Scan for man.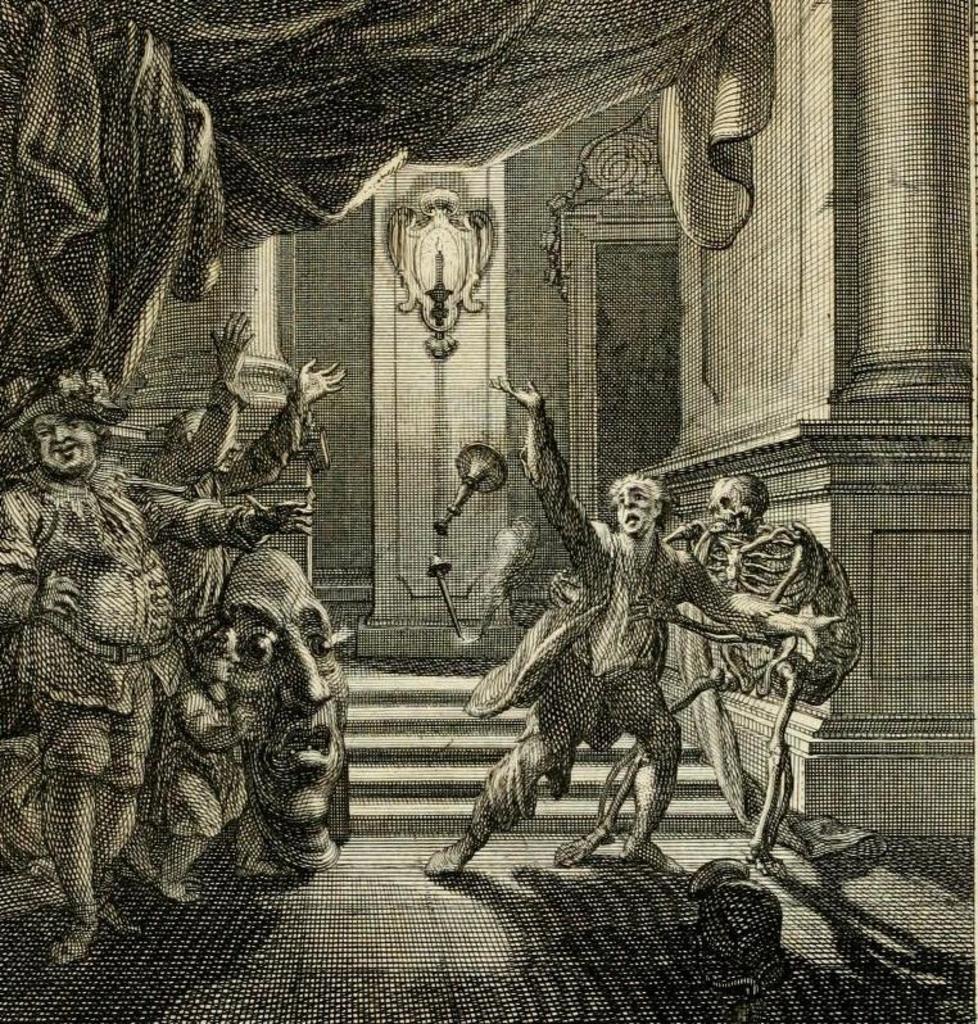
Scan result: detection(425, 372, 834, 878).
